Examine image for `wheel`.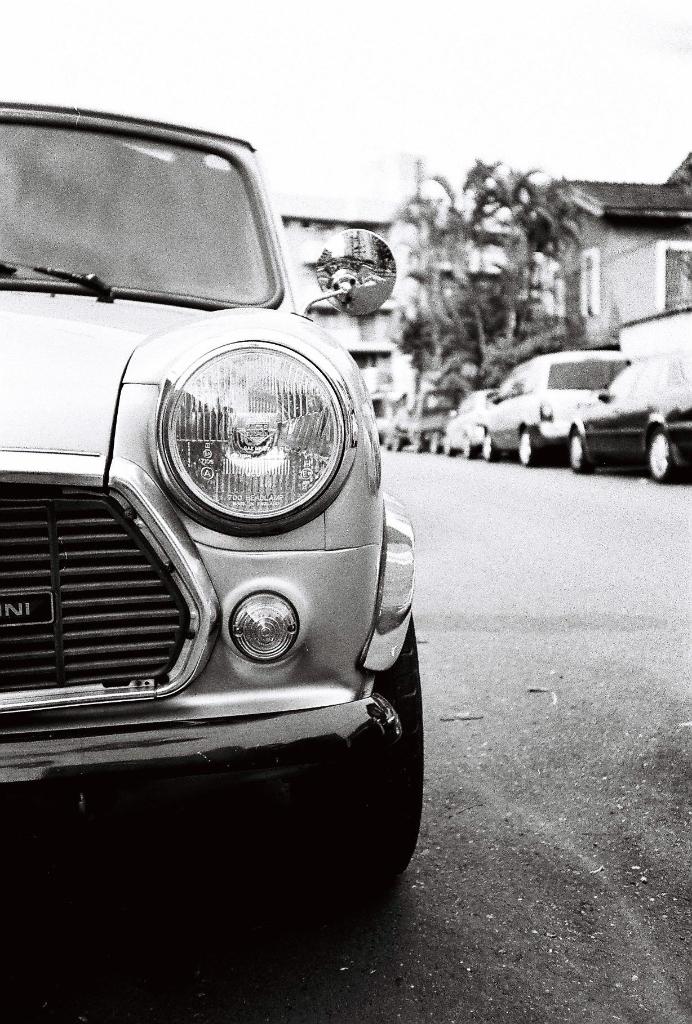
Examination result: x1=430, y1=431, x2=442, y2=452.
